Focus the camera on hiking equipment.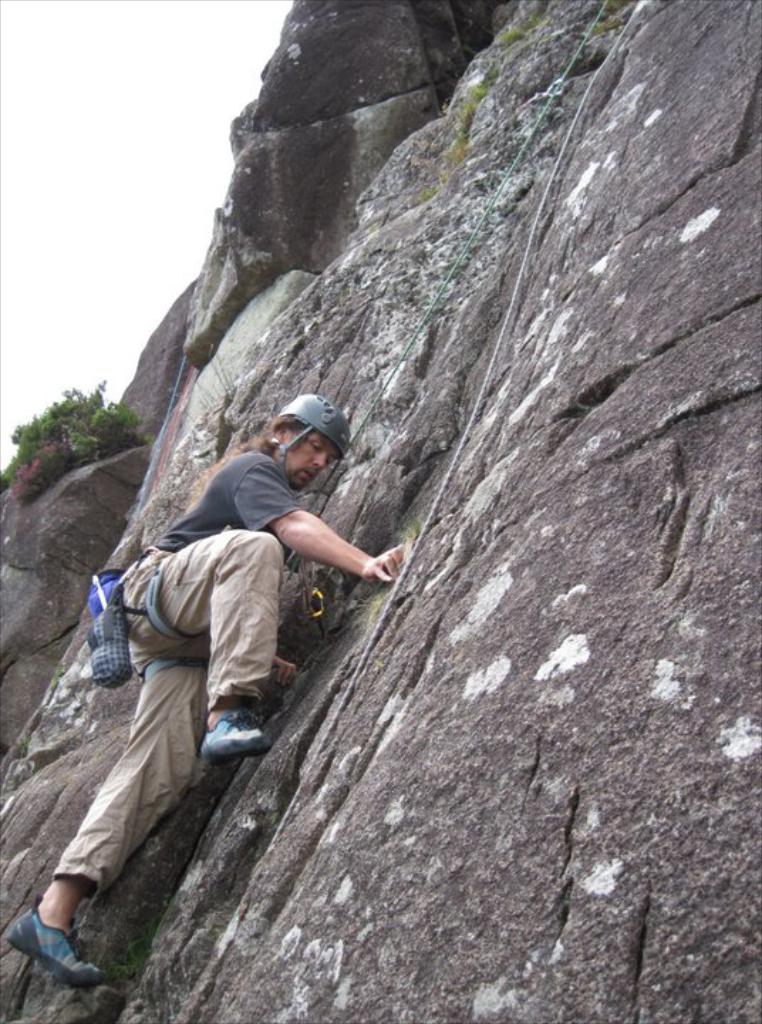
Focus region: bbox=[270, 391, 351, 481].
